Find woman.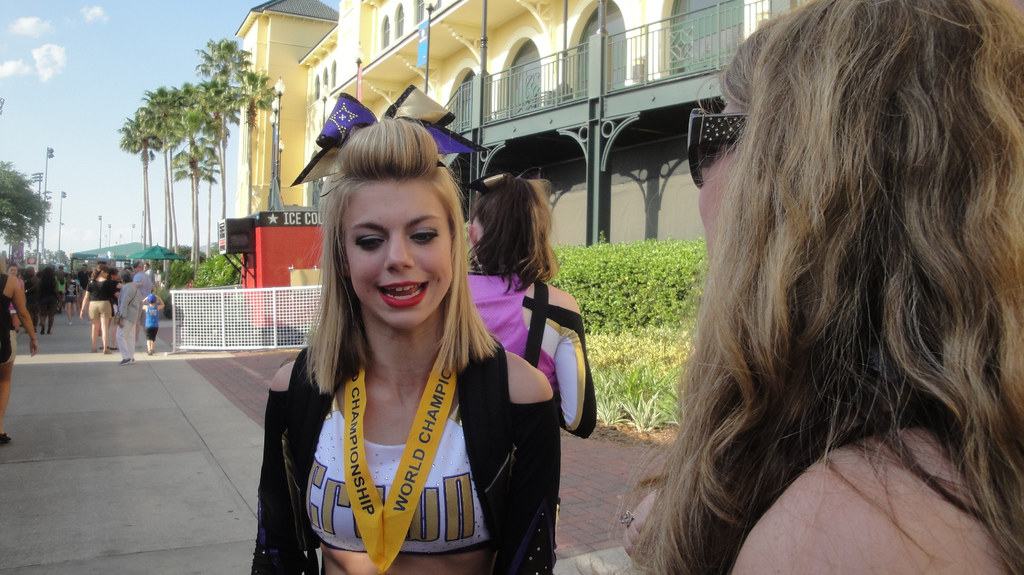
<box>22,264,37,333</box>.
